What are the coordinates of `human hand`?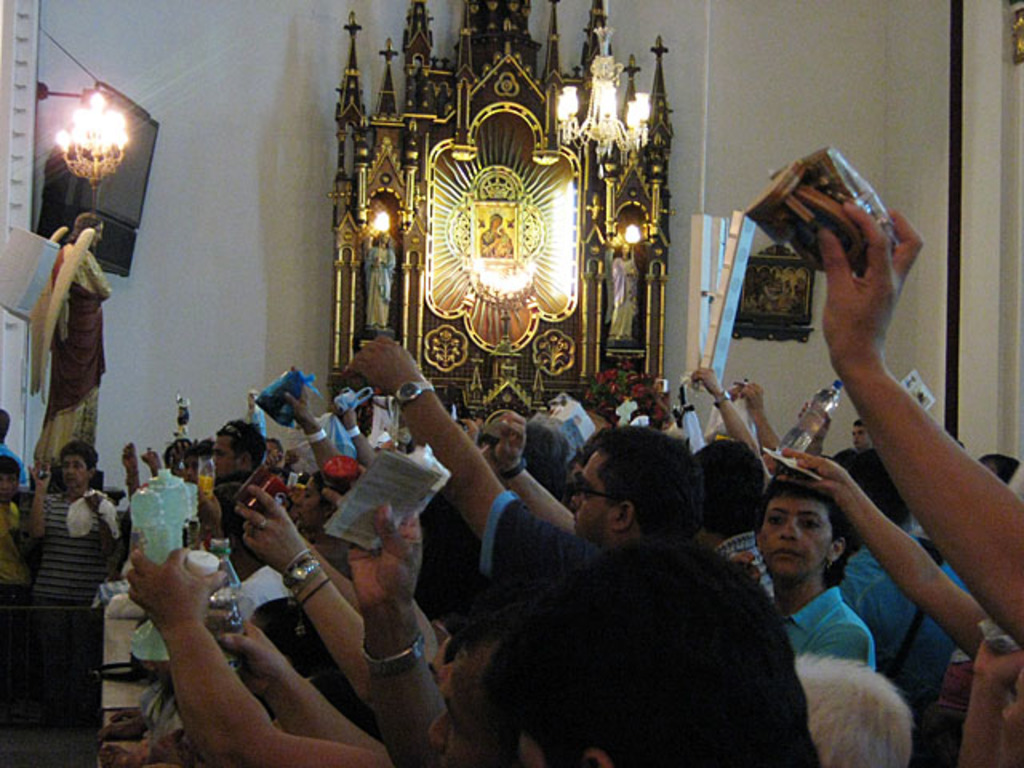
<region>146, 448, 163, 475</region>.
